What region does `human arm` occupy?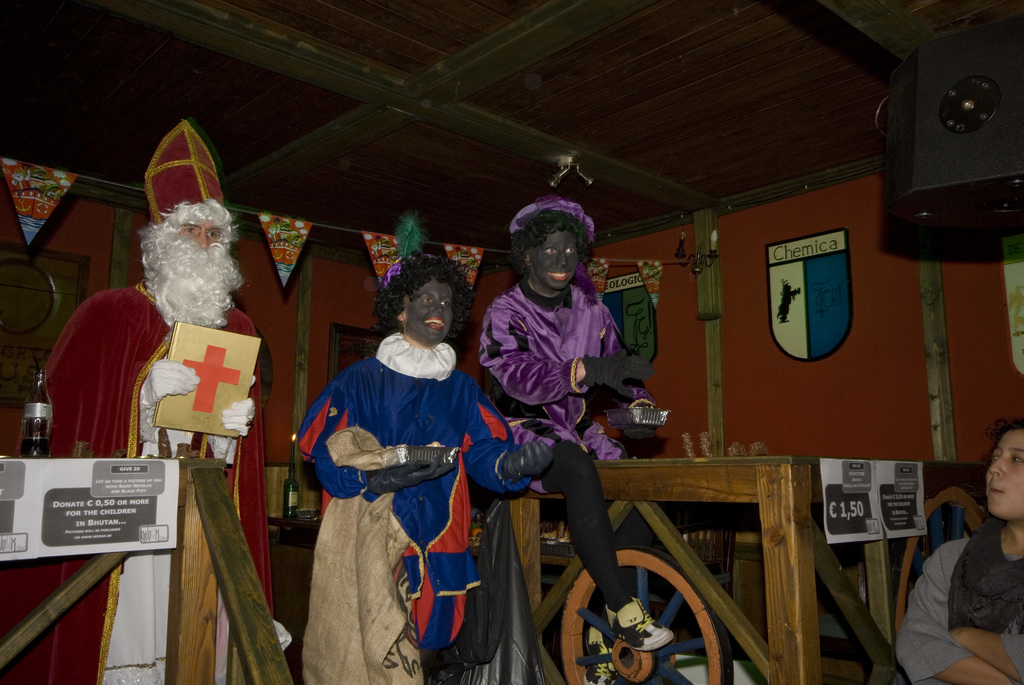
bbox(217, 388, 260, 434).
